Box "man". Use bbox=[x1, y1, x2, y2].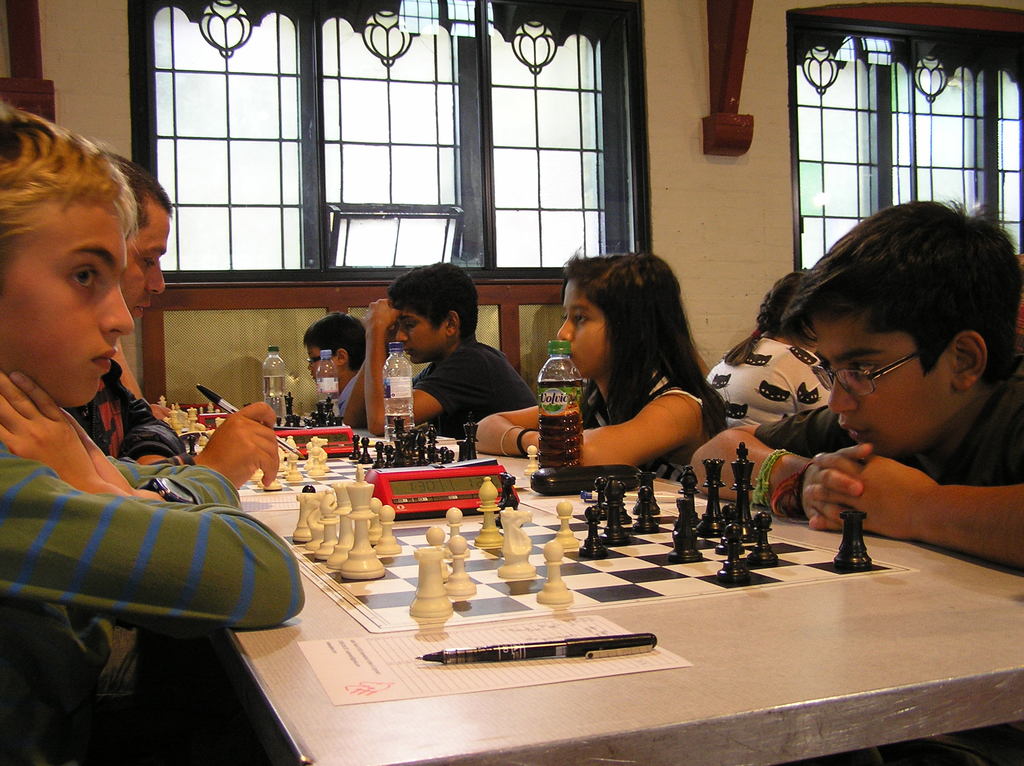
bbox=[340, 262, 544, 430].
